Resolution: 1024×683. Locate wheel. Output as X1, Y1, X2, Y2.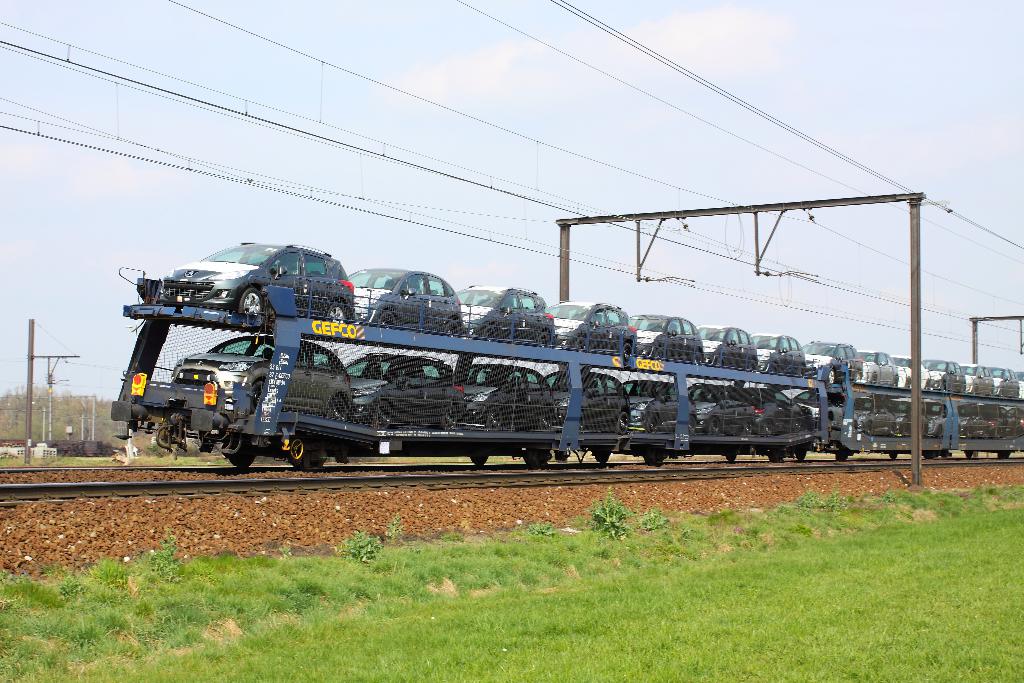
964, 452, 972, 460.
